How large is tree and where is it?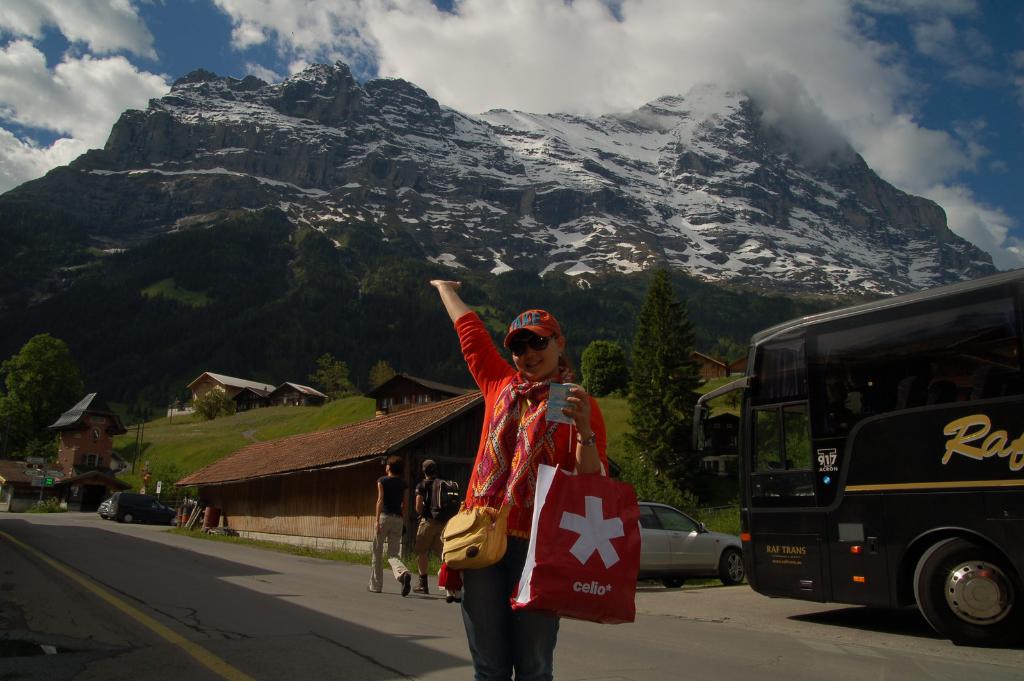
Bounding box: rect(582, 339, 630, 400).
